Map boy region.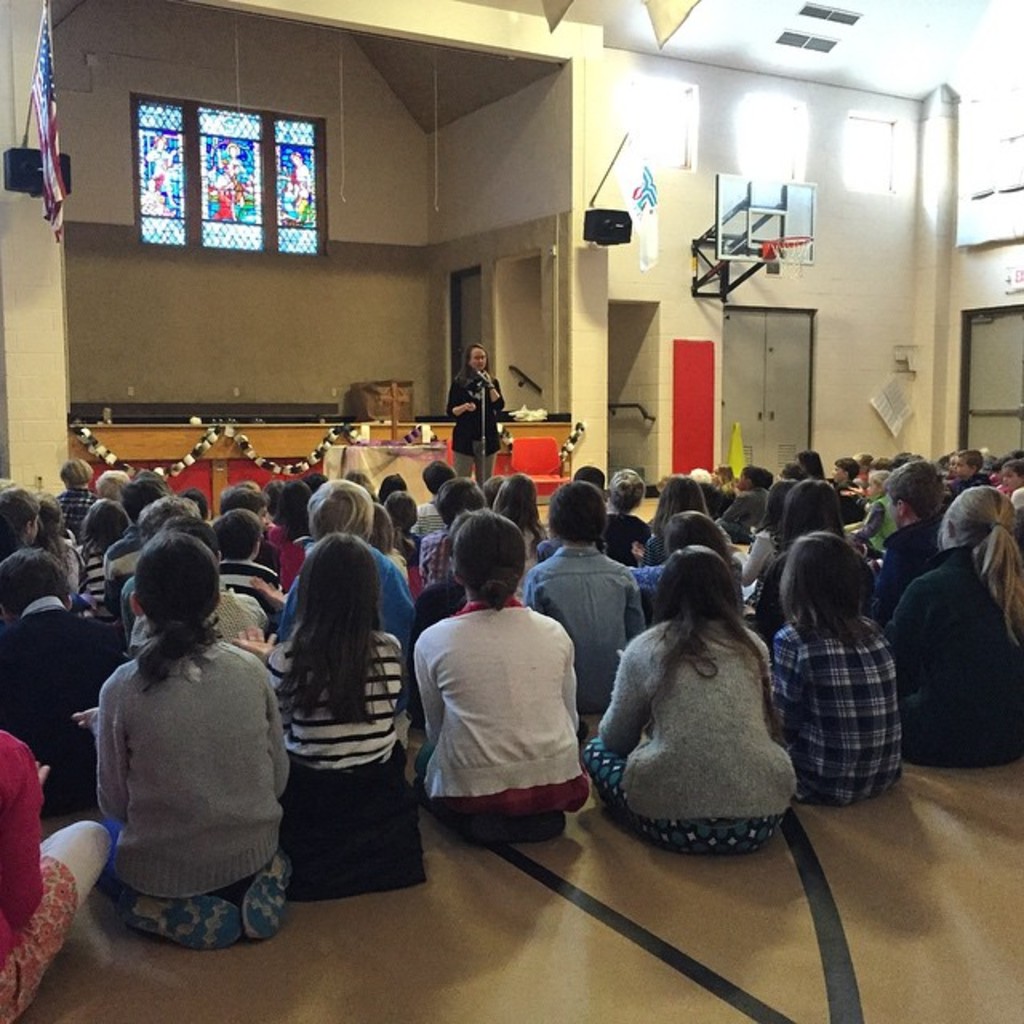
Mapped to [left=517, top=475, right=642, bottom=718].
